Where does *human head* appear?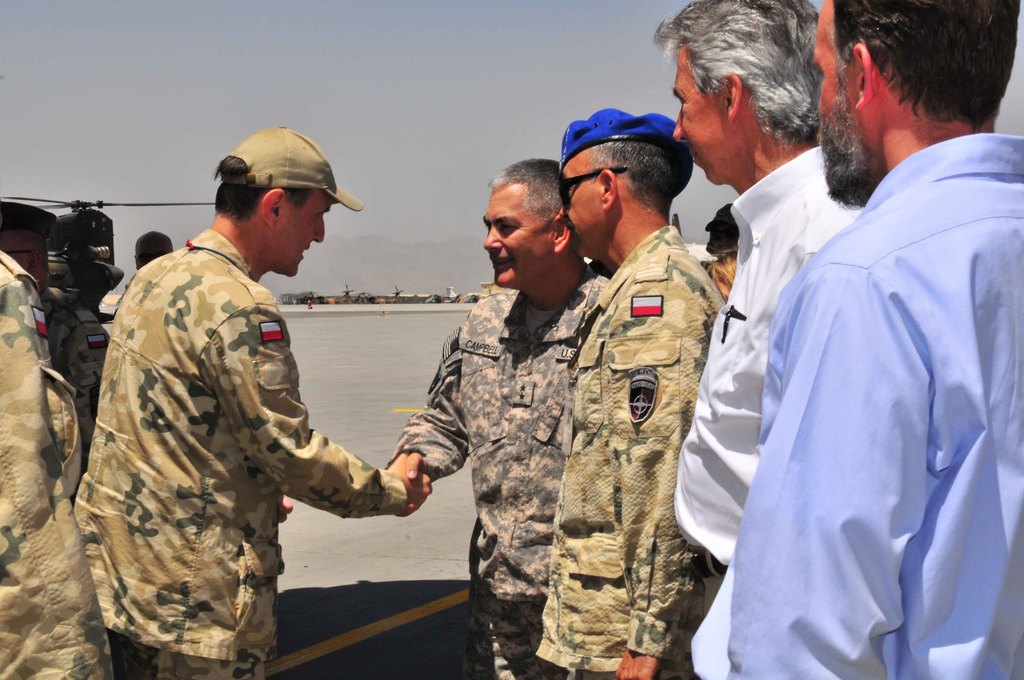
Appears at detection(133, 231, 175, 269).
